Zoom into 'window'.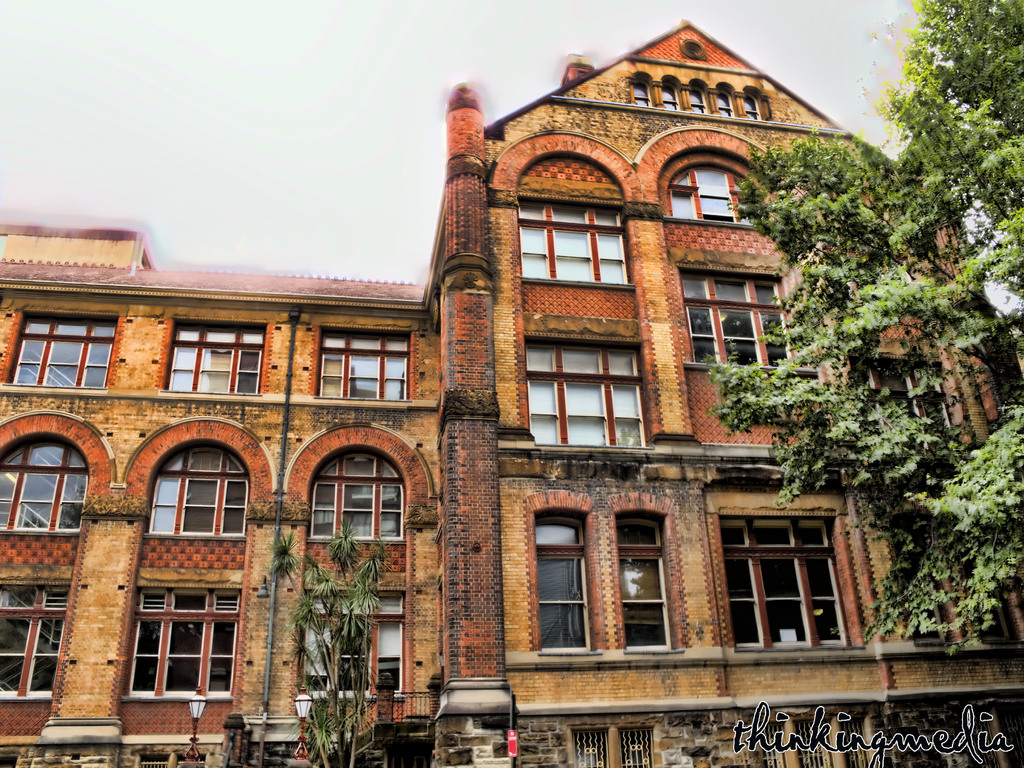
Zoom target: <region>160, 316, 274, 401</region>.
